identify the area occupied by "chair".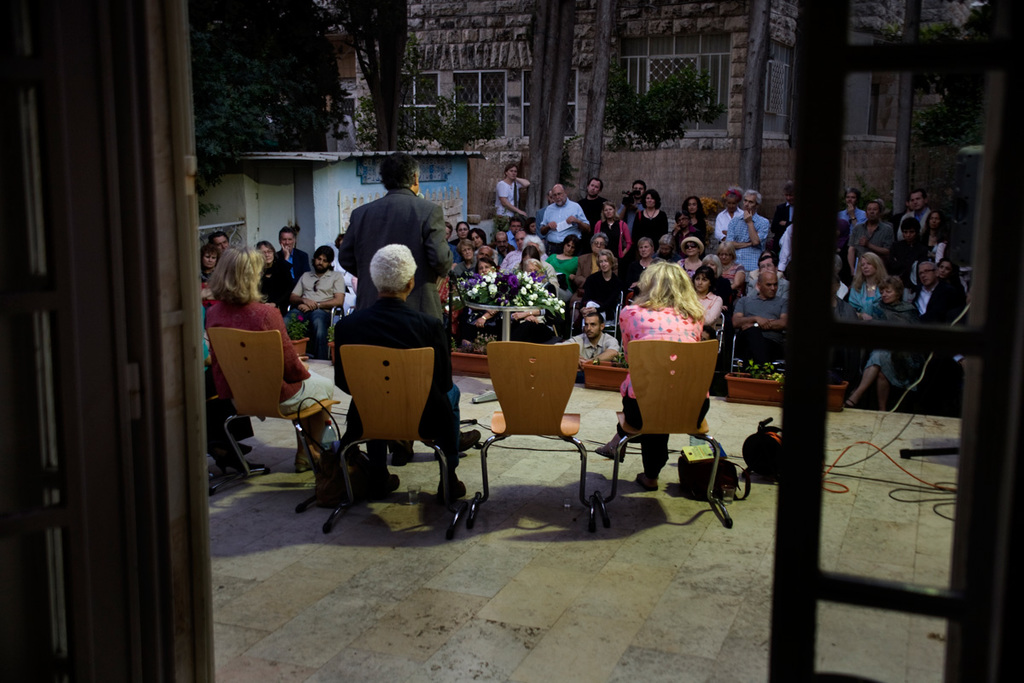
Area: 467:322:597:526.
